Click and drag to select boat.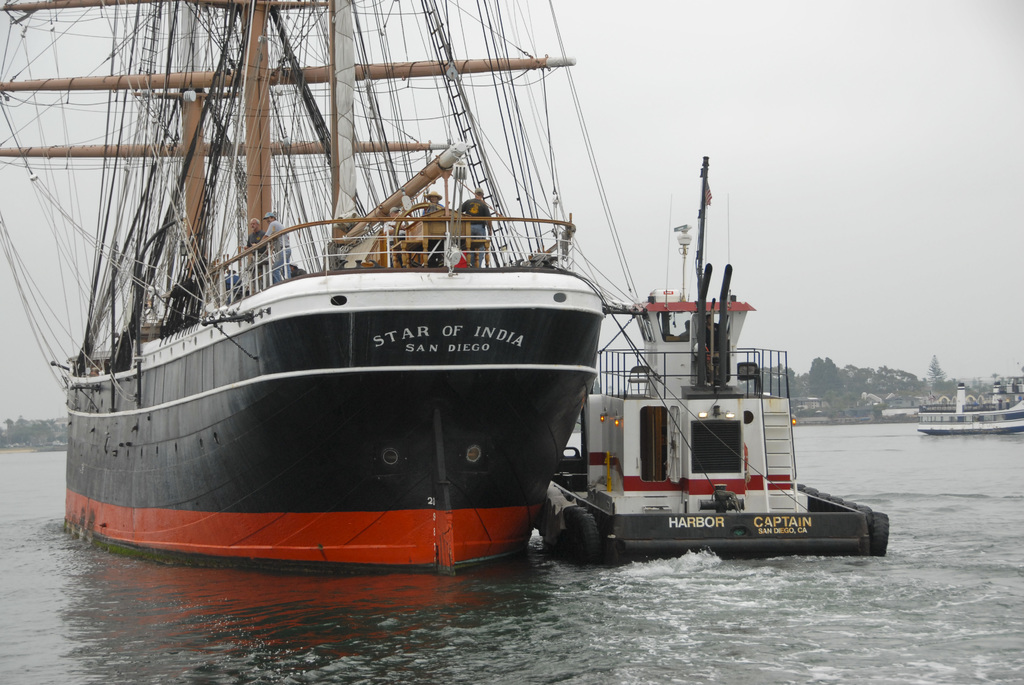
Selection: 924:374:1023:435.
